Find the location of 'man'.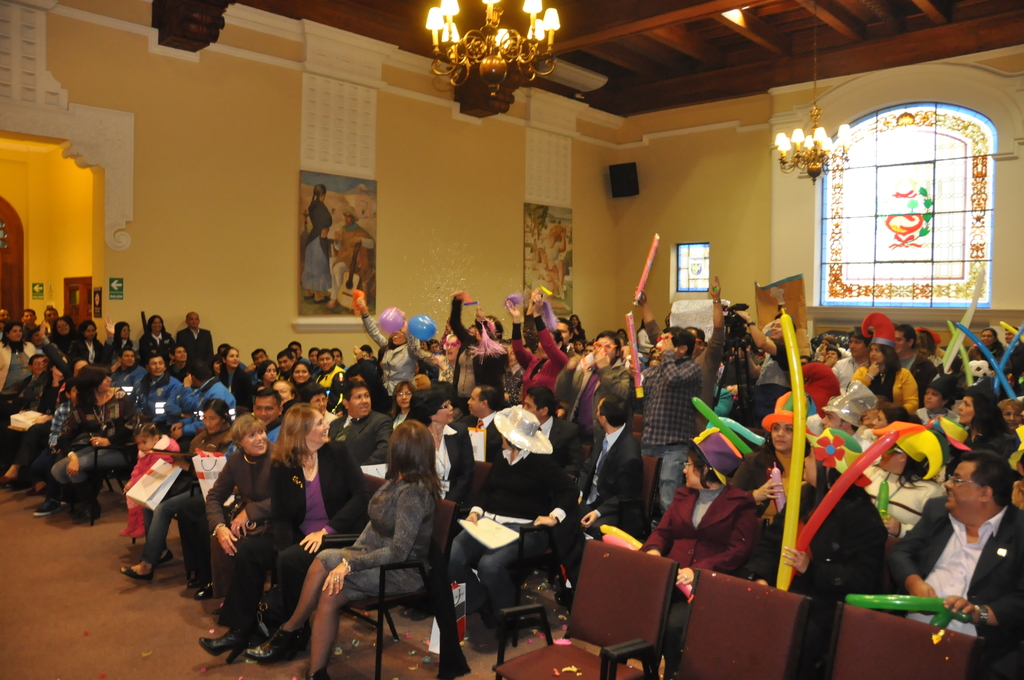
Location: 731, 303, 801, 421.
